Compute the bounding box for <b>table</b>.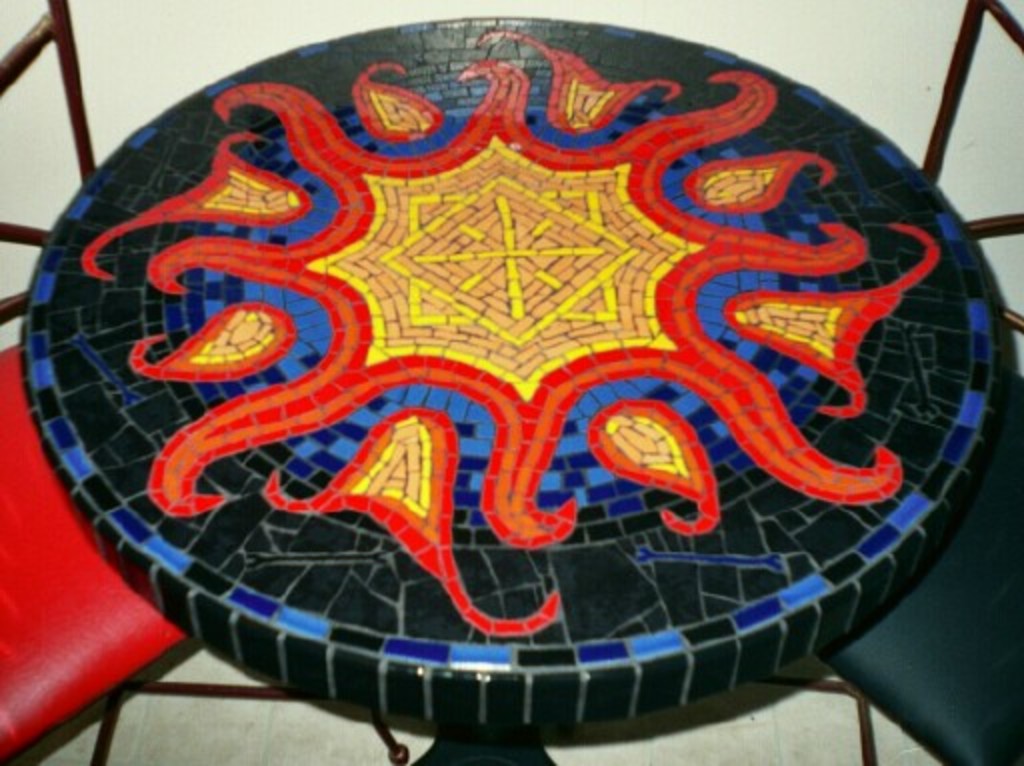
region(0, 0, 1022, 754).
